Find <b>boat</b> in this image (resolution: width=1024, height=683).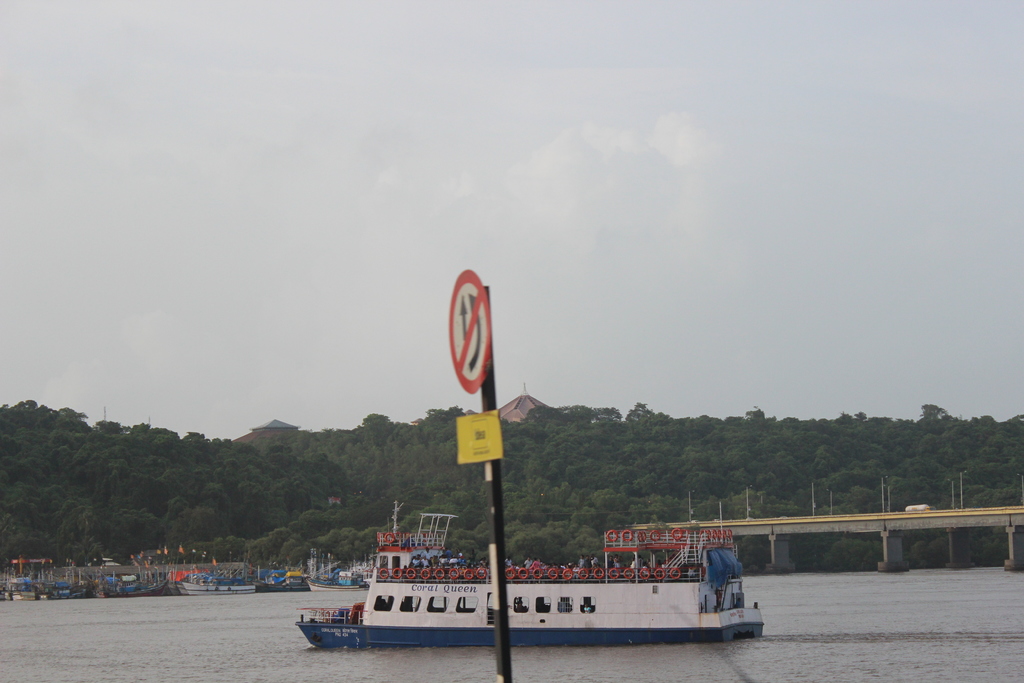
bbox(307, 561, 375, 591).
